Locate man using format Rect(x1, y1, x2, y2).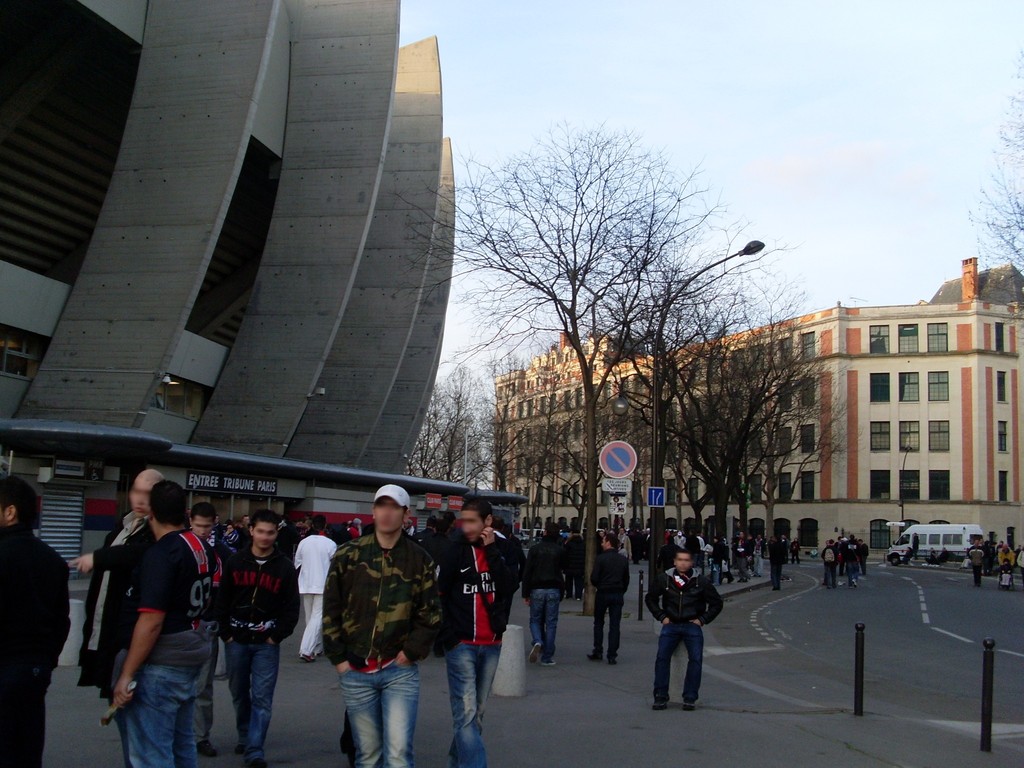
Rect(86, 476, 212, 767).
